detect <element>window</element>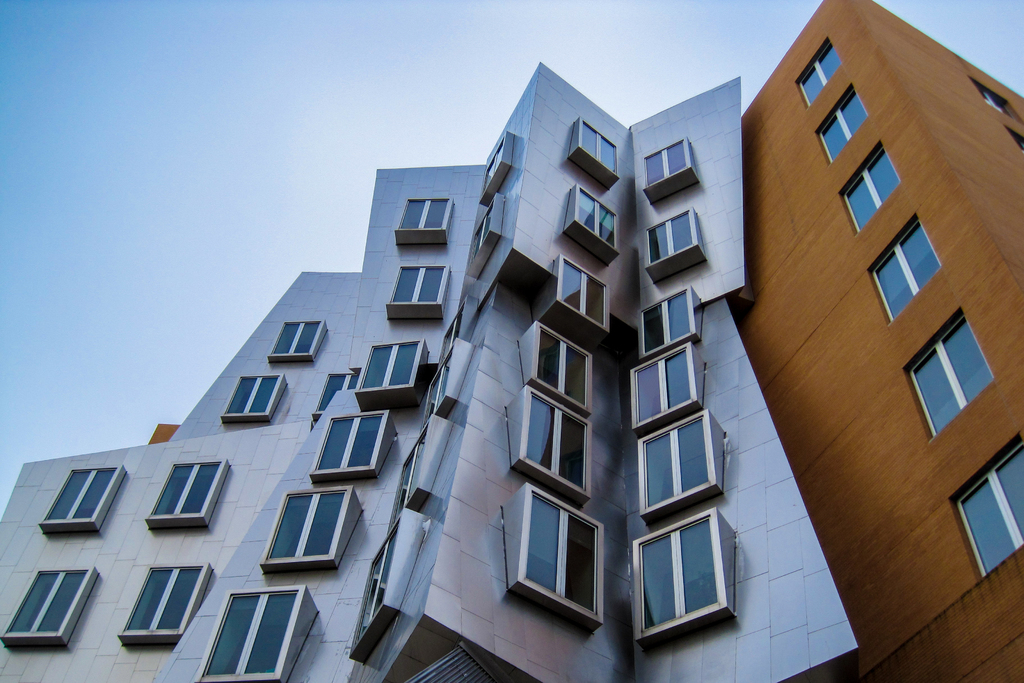
[x1=906, y1=311, x2=995, y2=437]
